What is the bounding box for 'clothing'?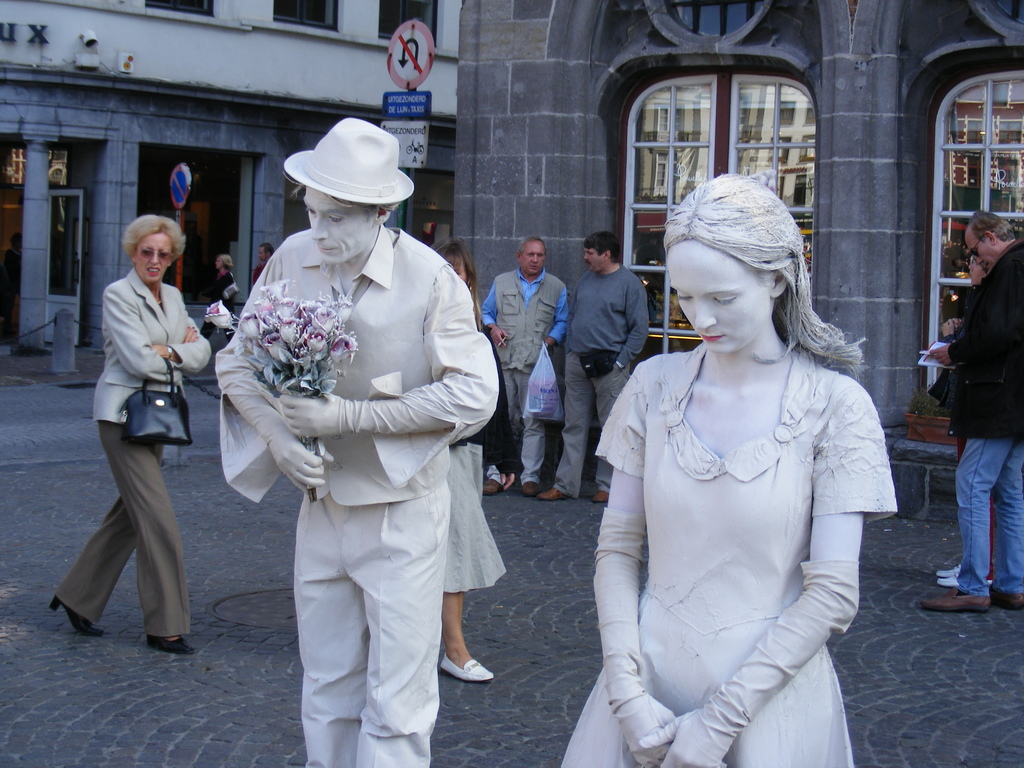
{"x1": 56, "y1": 261, "x2": 215, "y2": 636}.
